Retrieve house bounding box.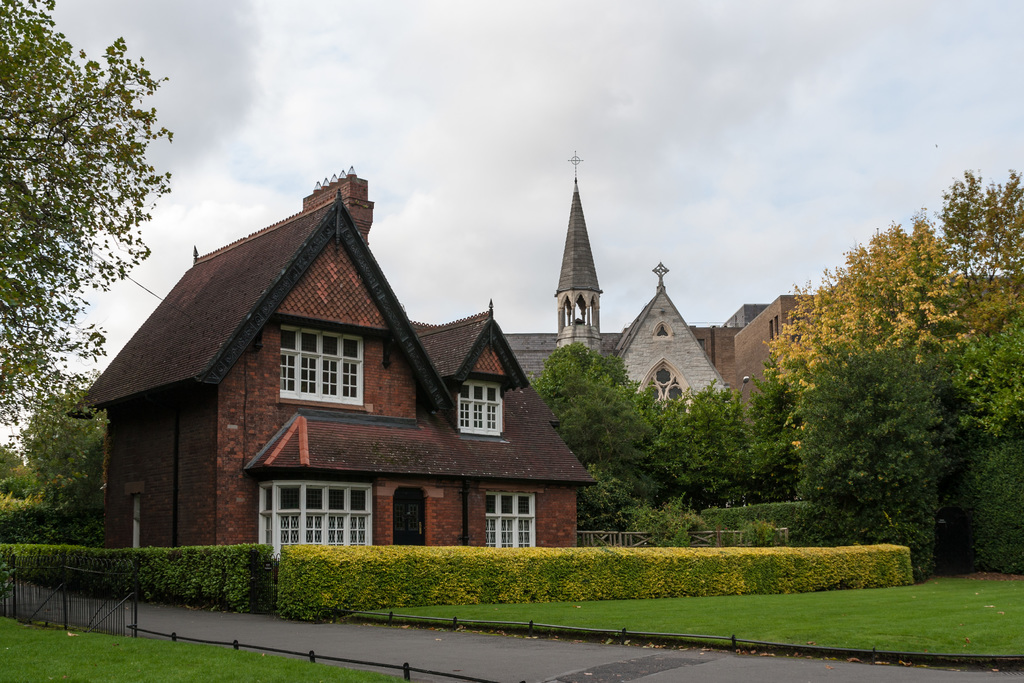
Bounding box: BBox(504, 176, 731, 434).
